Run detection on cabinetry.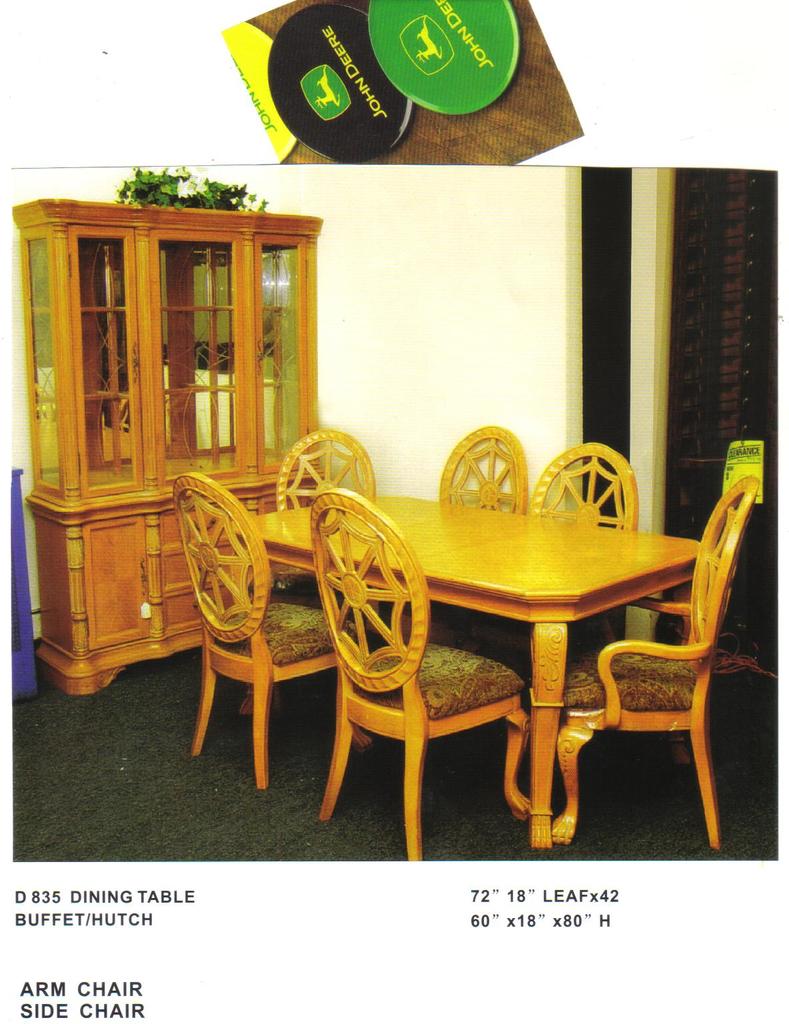
Result: 31 191 312 716.
